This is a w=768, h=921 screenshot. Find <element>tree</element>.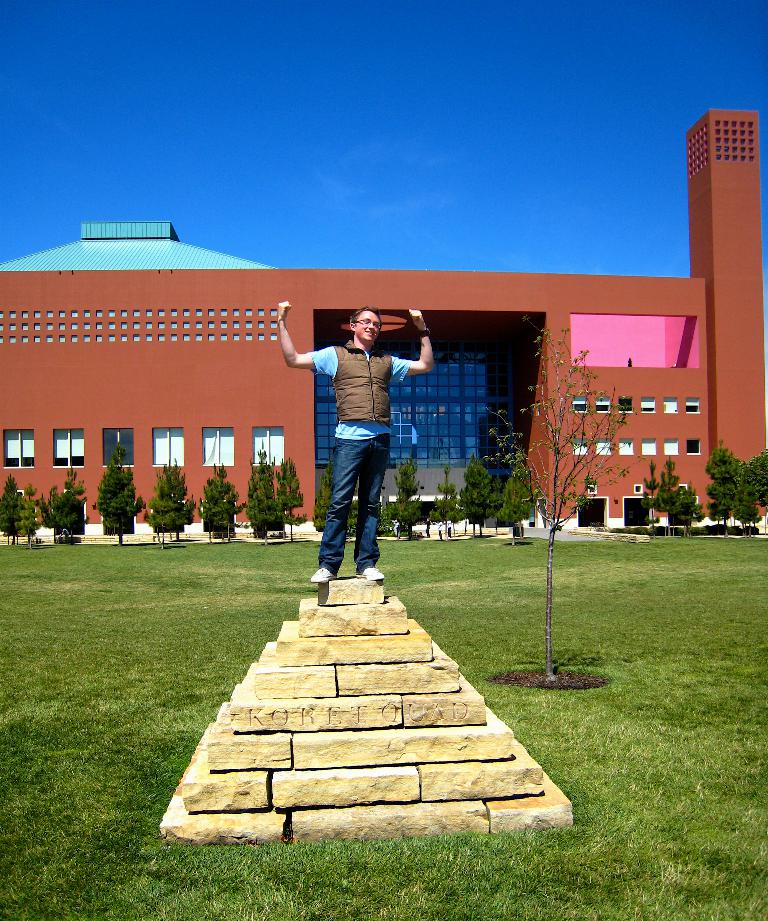
Bounding box: 150, 456, 197, 542.
